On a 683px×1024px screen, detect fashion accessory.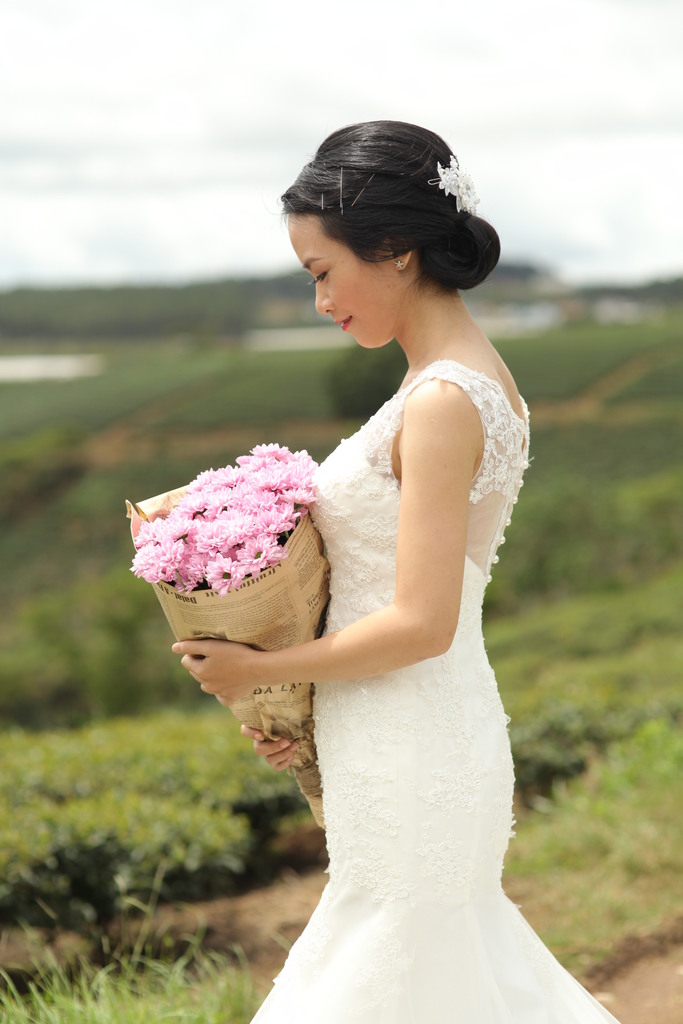
pyautogui.locateOnScreen(432, 149, 481, 215).
